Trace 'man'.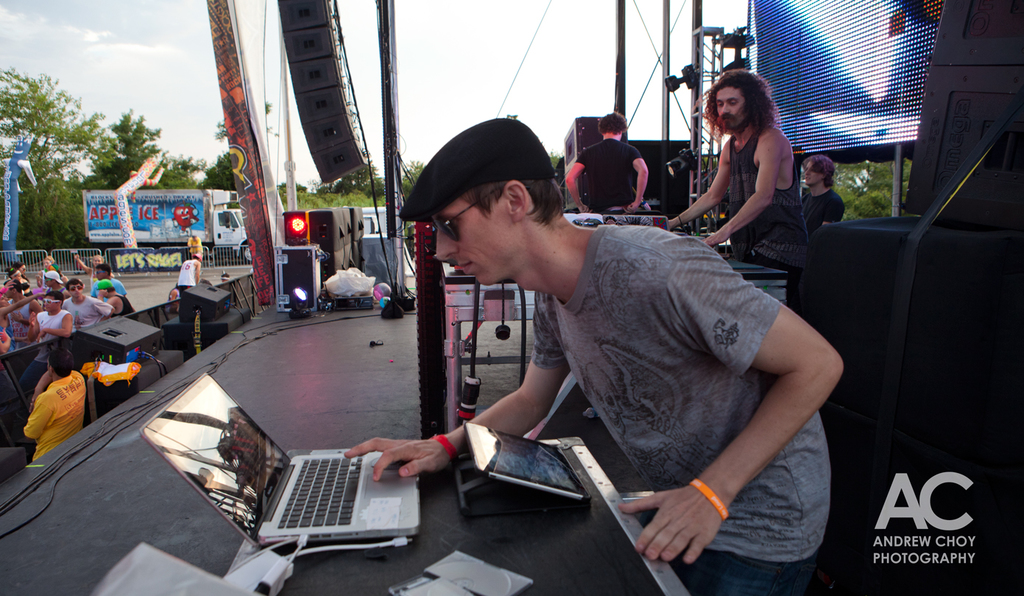
Traced to bbox(188, 233, 206, 262).
